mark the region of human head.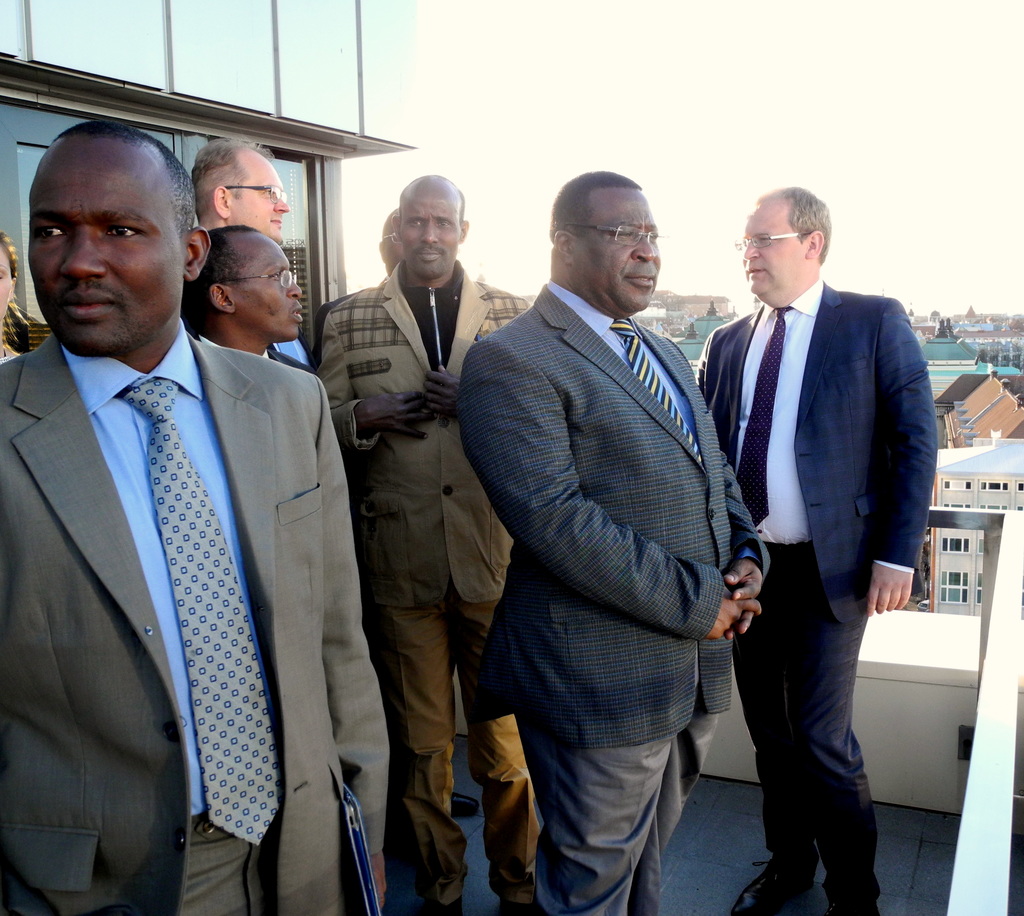
Region: [737,186,836,304].
